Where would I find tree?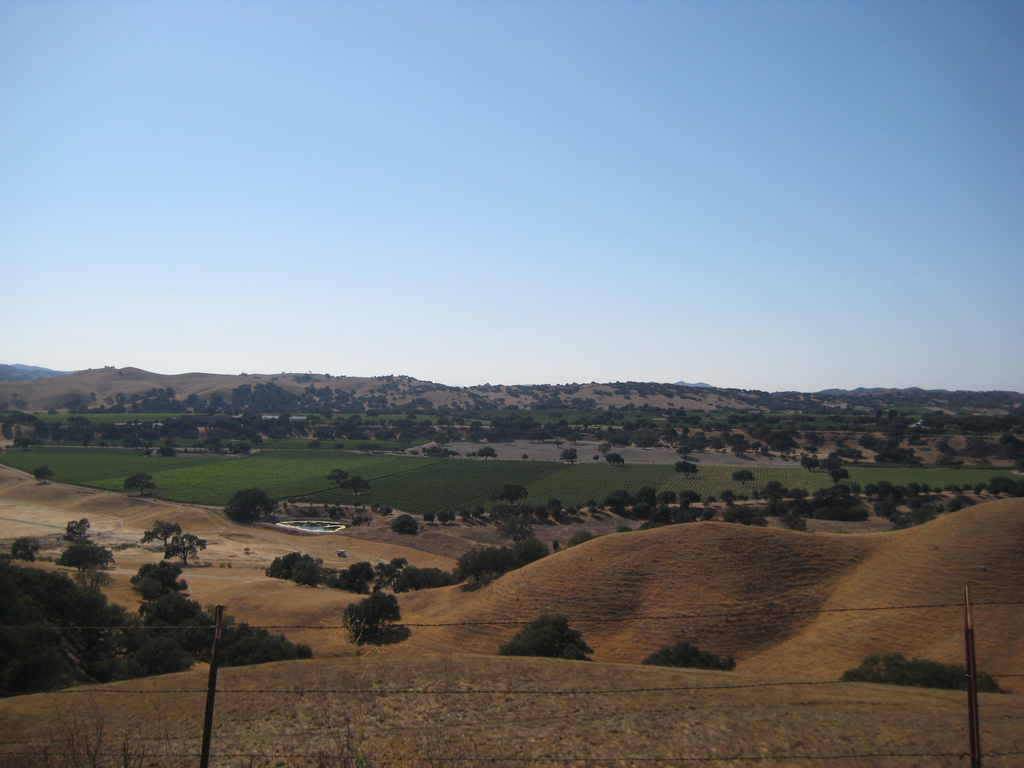
At region(731, 470, 753, 483).
